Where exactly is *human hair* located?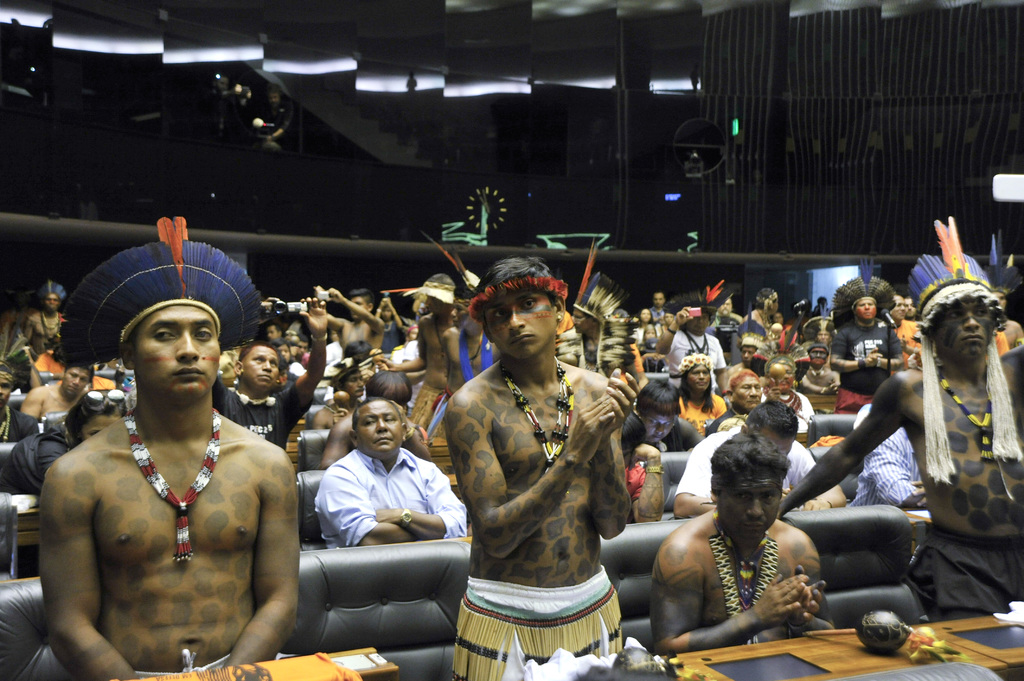
Its bounding box is box(61, 390, 127, 447).
